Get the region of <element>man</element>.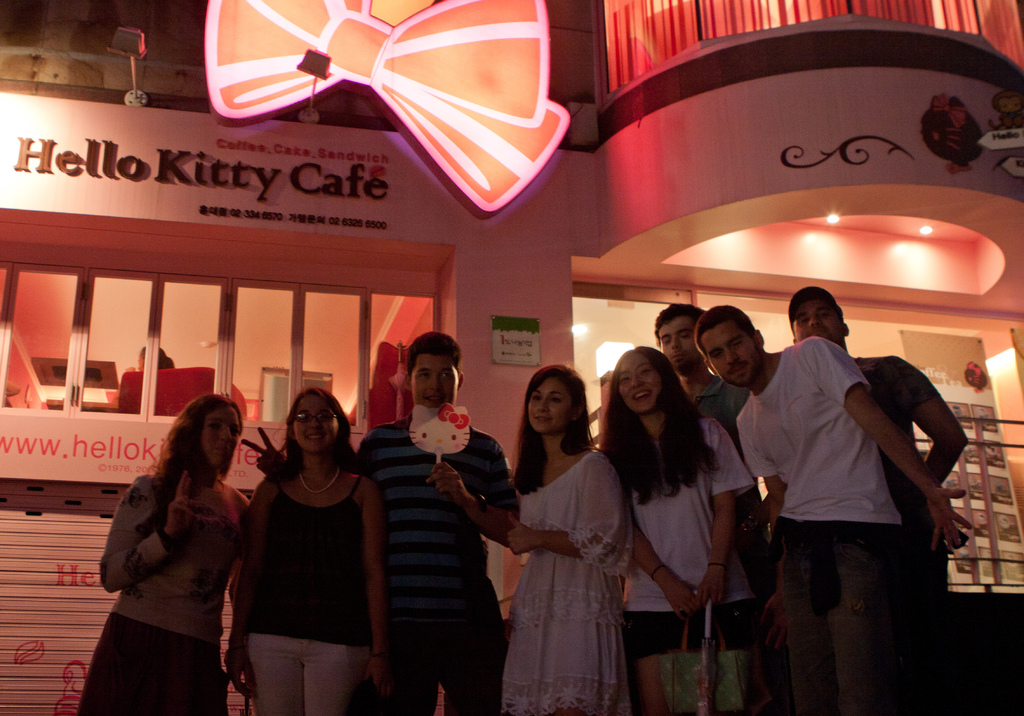
645/294/781/715.
